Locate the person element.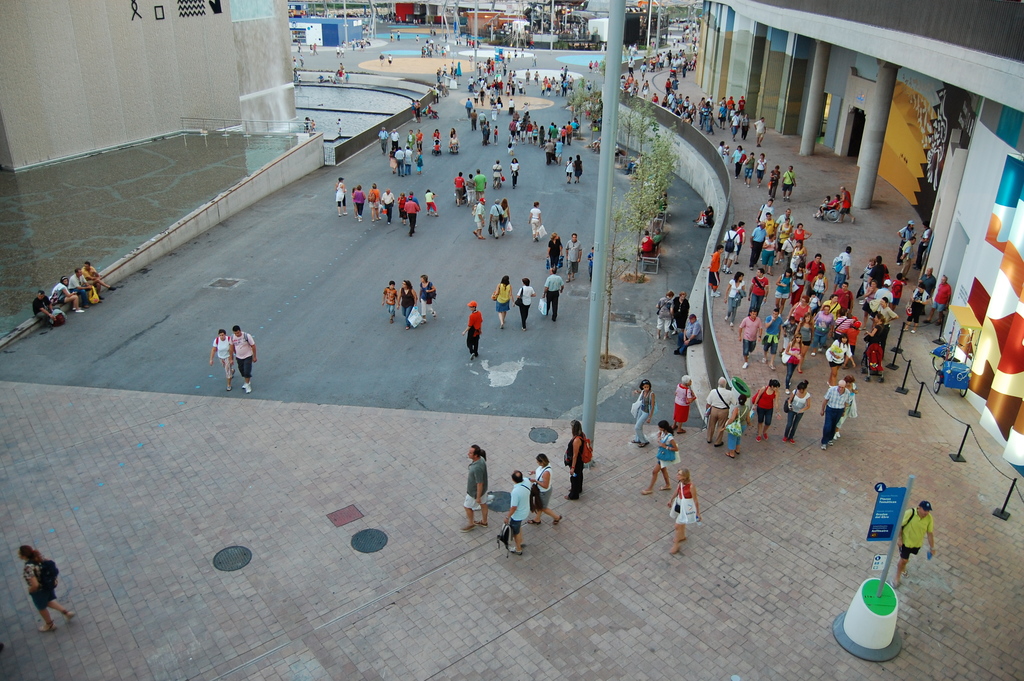
Element bbox: {"left": 507, "top": 117, "right": 515, "bottom": 140}.
